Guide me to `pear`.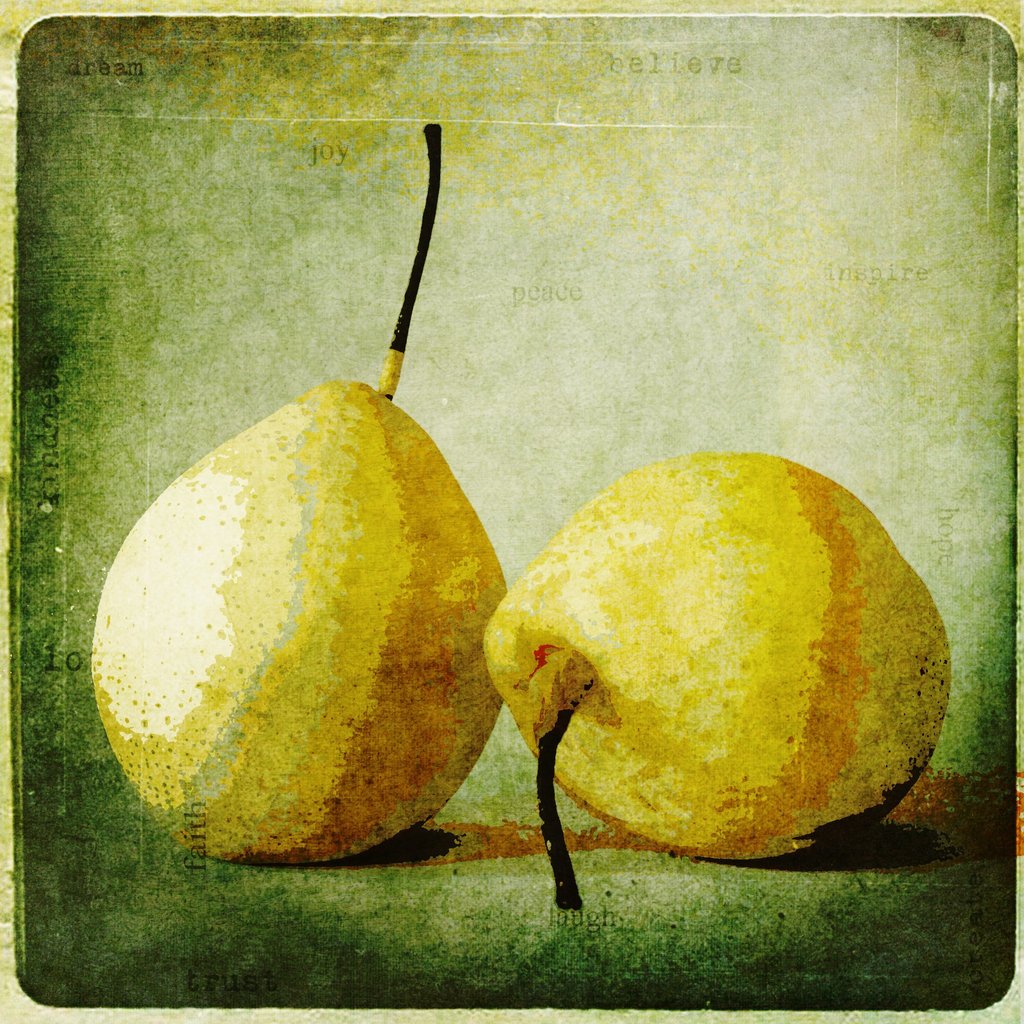
Guidance: detection(480, 454, 956, 912).
